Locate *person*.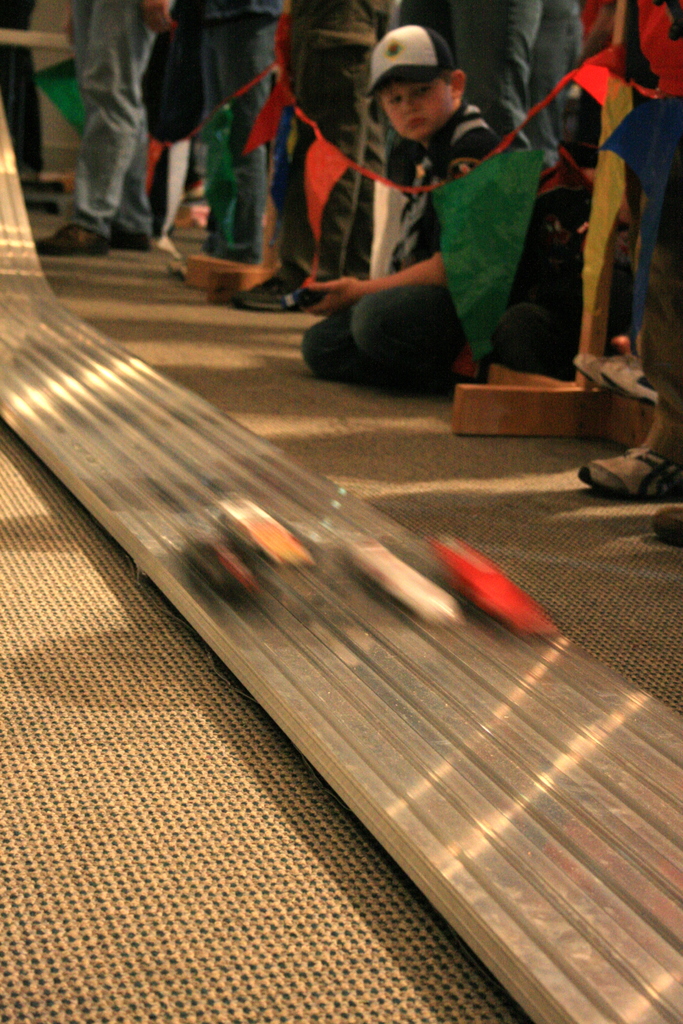
Bounding box: x1=310, y1=14, x2=516, y2=388.
